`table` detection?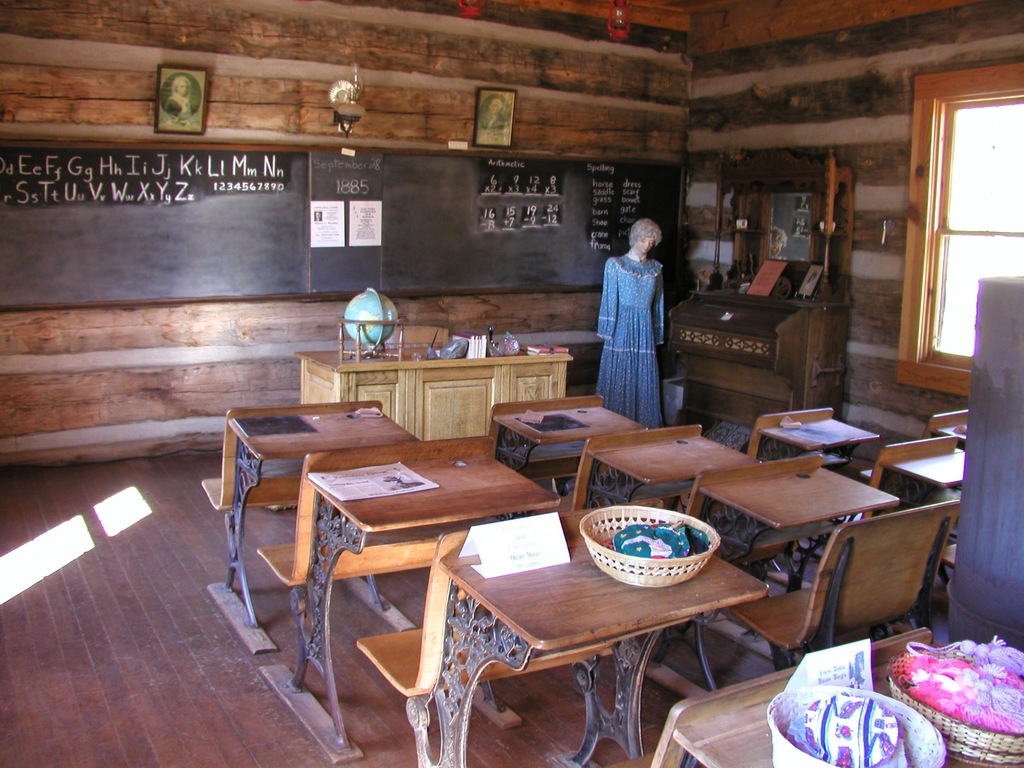
crop(761, 413, 883, 460)
